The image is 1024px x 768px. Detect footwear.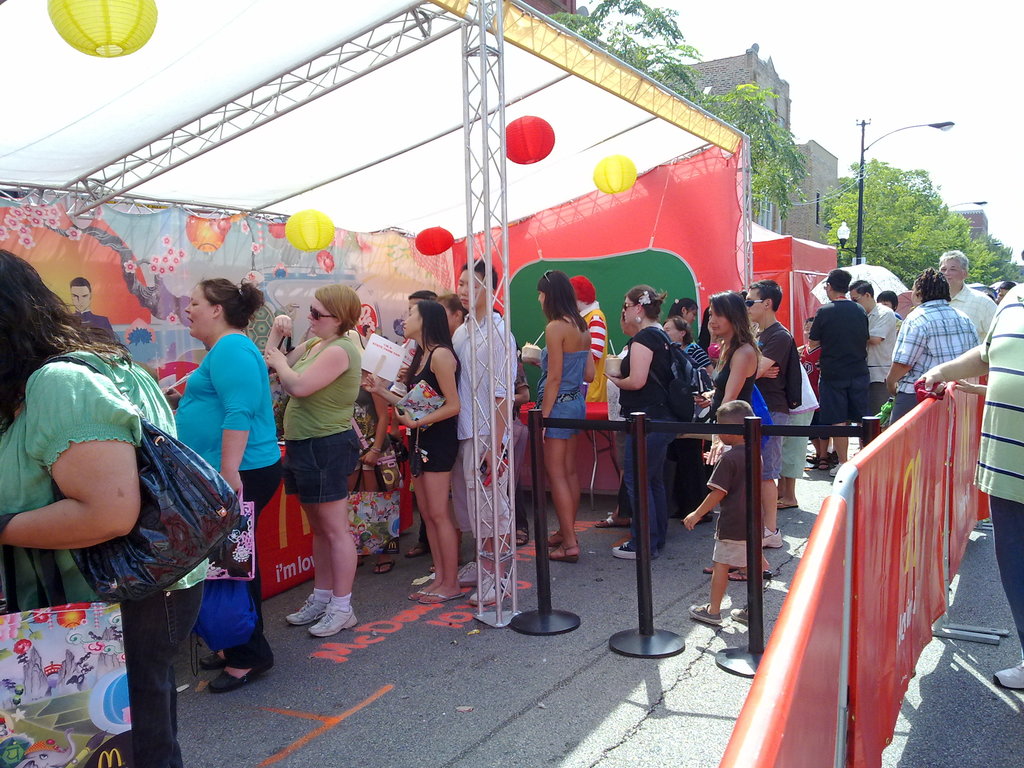
Detection: [988, 659, 1023, 688].
